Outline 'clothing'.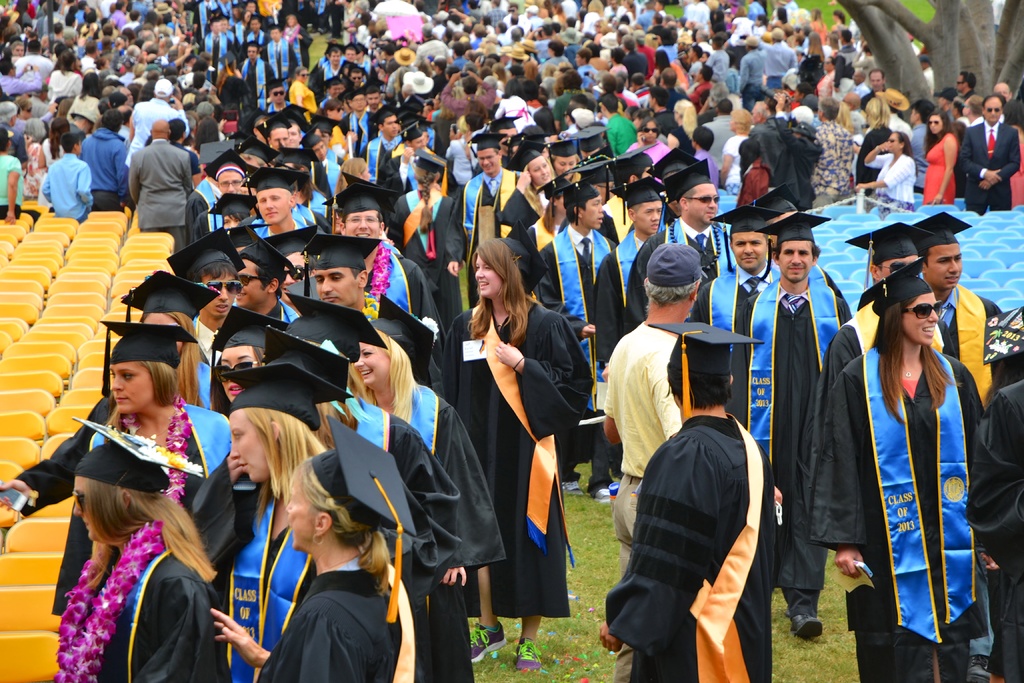
Outline: (x1=10, y1=49, x2=54, y2=75).
